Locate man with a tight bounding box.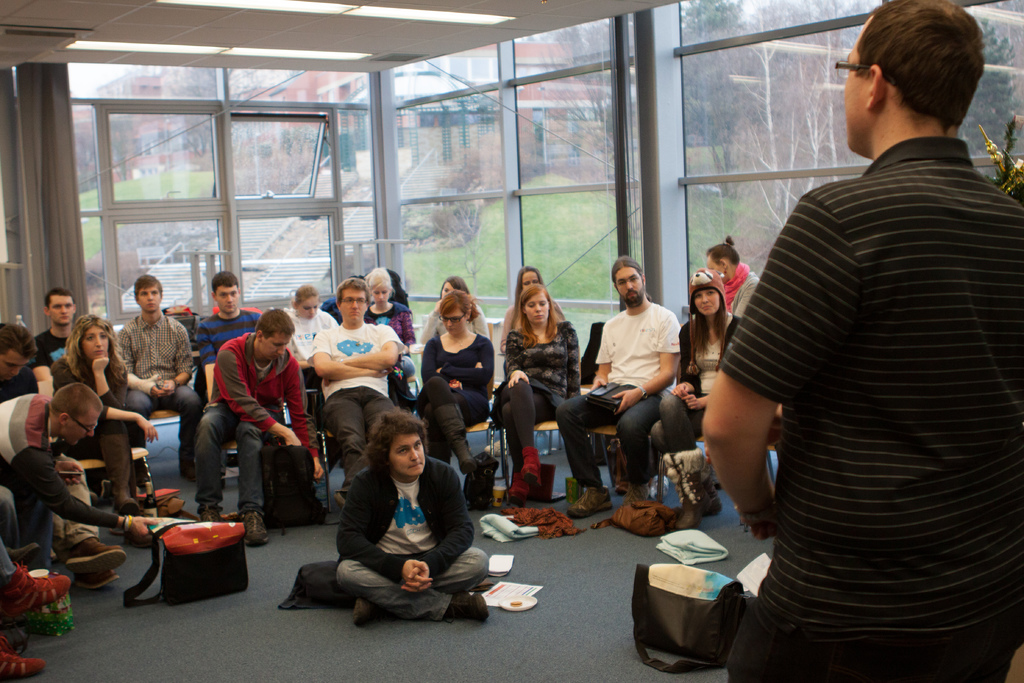
305,277,403,498.
